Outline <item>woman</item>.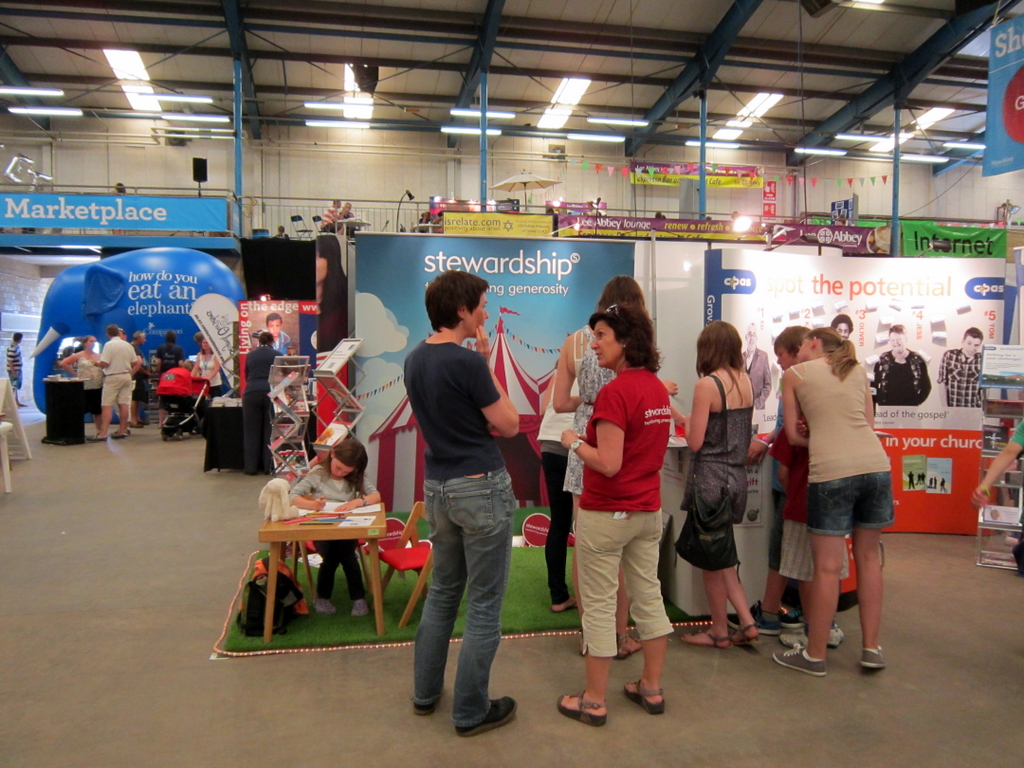
Outline: [left=186, top=340, right=229, bottom=399].
